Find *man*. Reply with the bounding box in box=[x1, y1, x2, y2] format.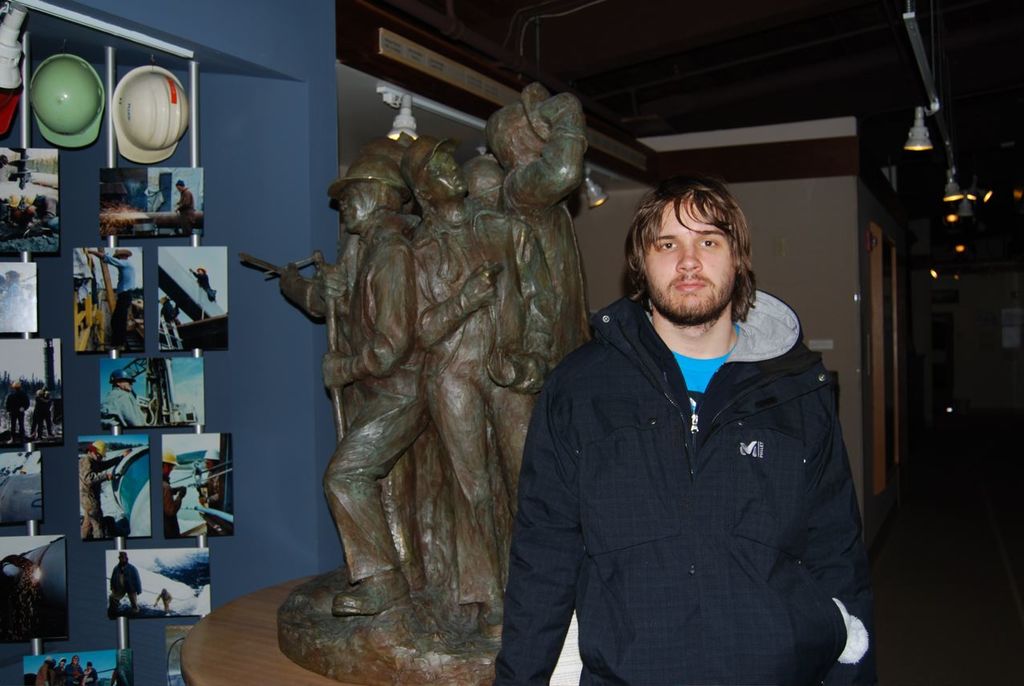
box=[83, 663, 95, 685].
